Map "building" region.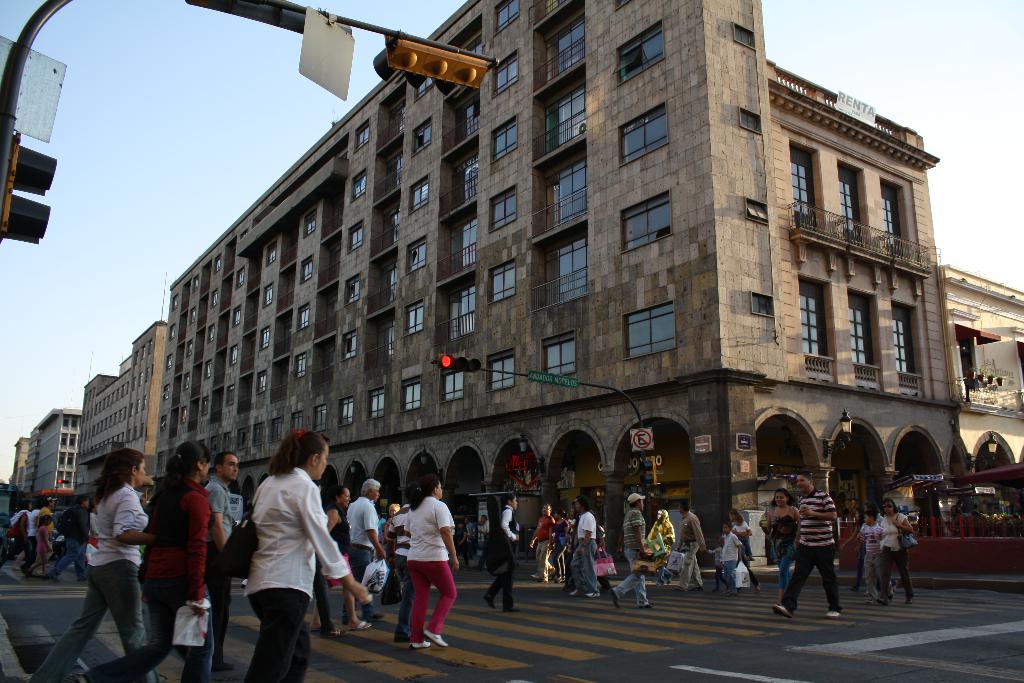
Mapped to <box>74,319,173,504</box>.
